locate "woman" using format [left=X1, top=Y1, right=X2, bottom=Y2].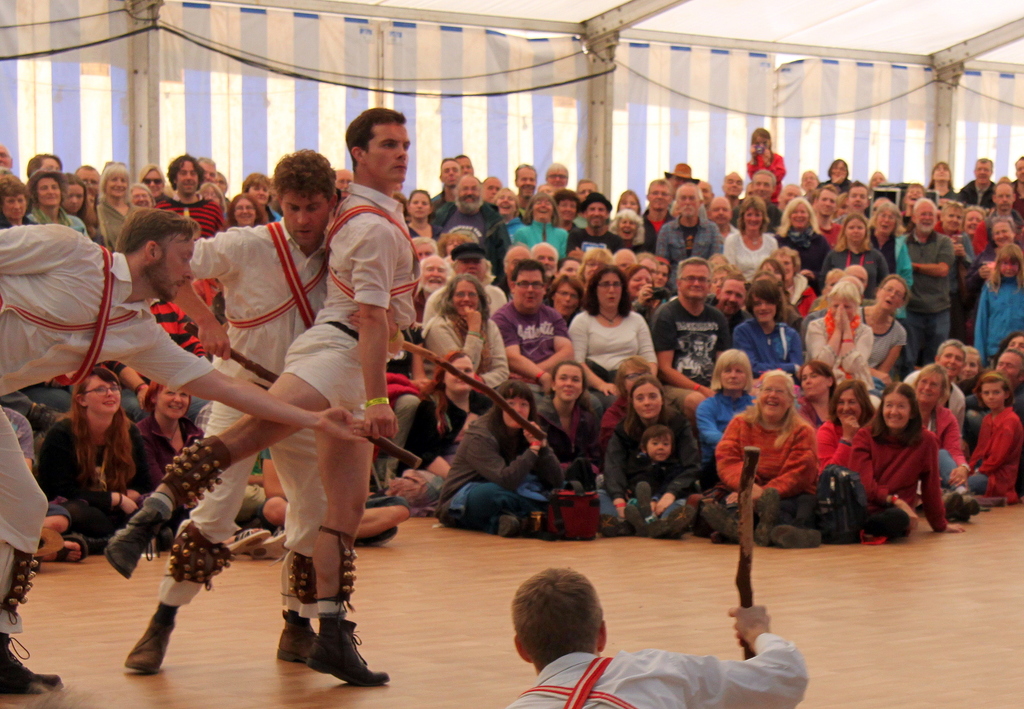
[left=956, top=193, right=981, bottom=273].
